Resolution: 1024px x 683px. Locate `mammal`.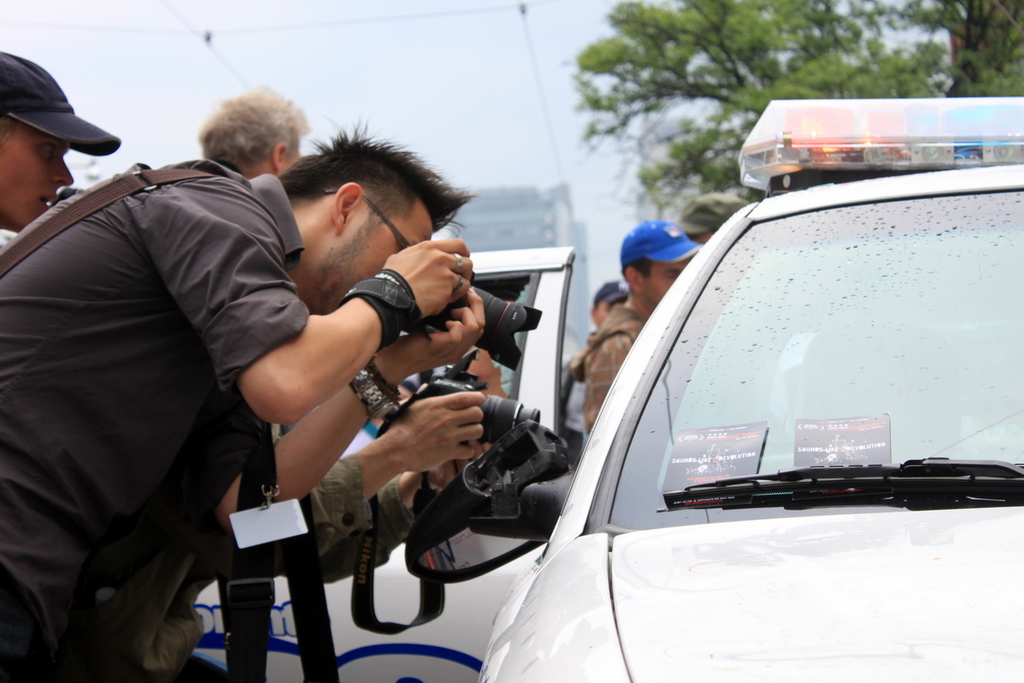
bbox(591, 214, 689, 436).
